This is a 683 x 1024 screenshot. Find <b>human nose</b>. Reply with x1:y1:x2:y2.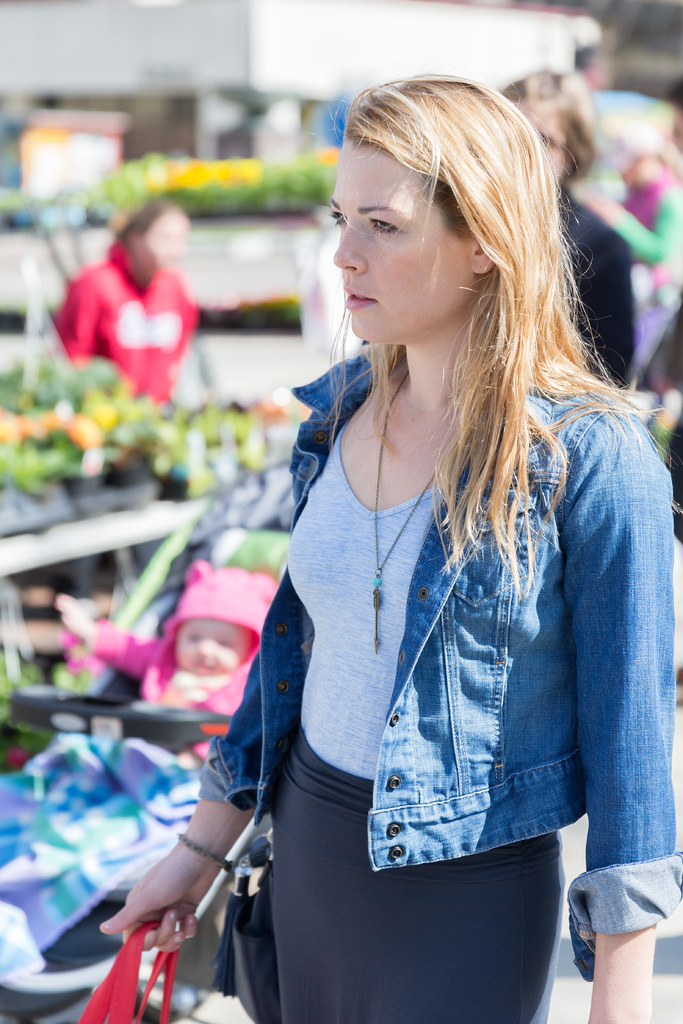
195:637:217:659.
